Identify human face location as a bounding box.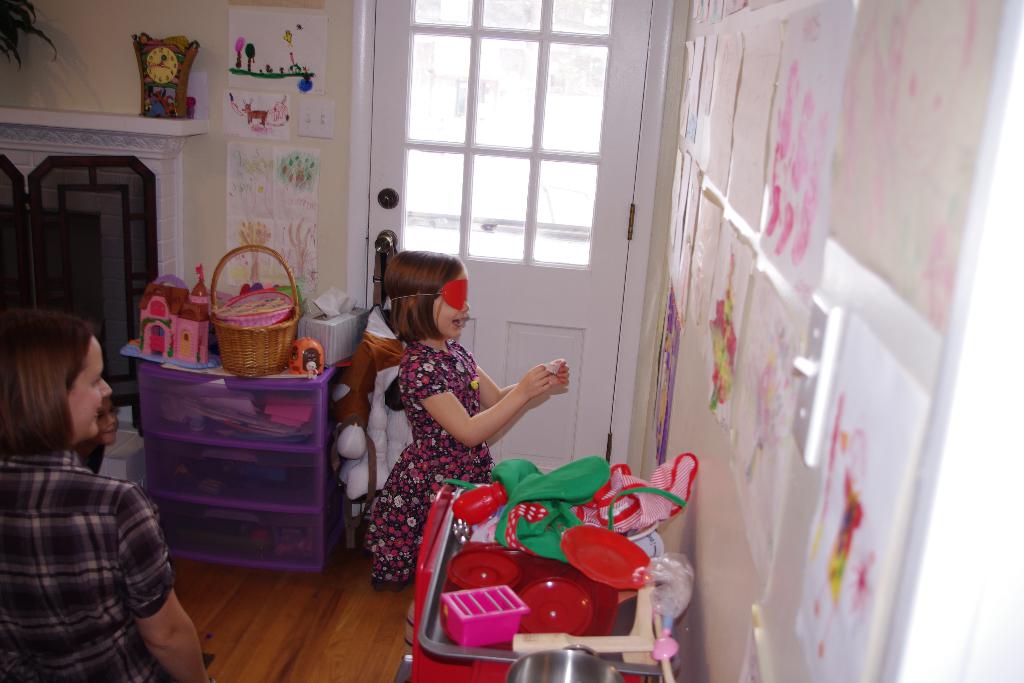
left=70, top=339, right=109, bottom=439.
